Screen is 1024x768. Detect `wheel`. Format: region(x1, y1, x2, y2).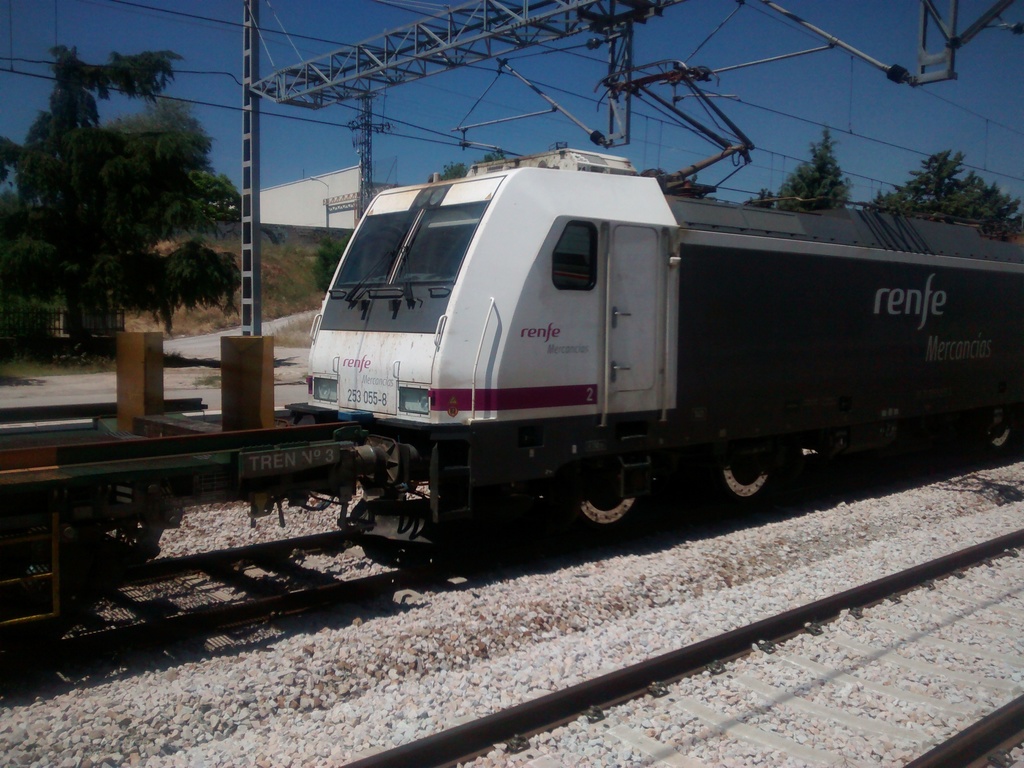
region(571, 491, 640, 532).
